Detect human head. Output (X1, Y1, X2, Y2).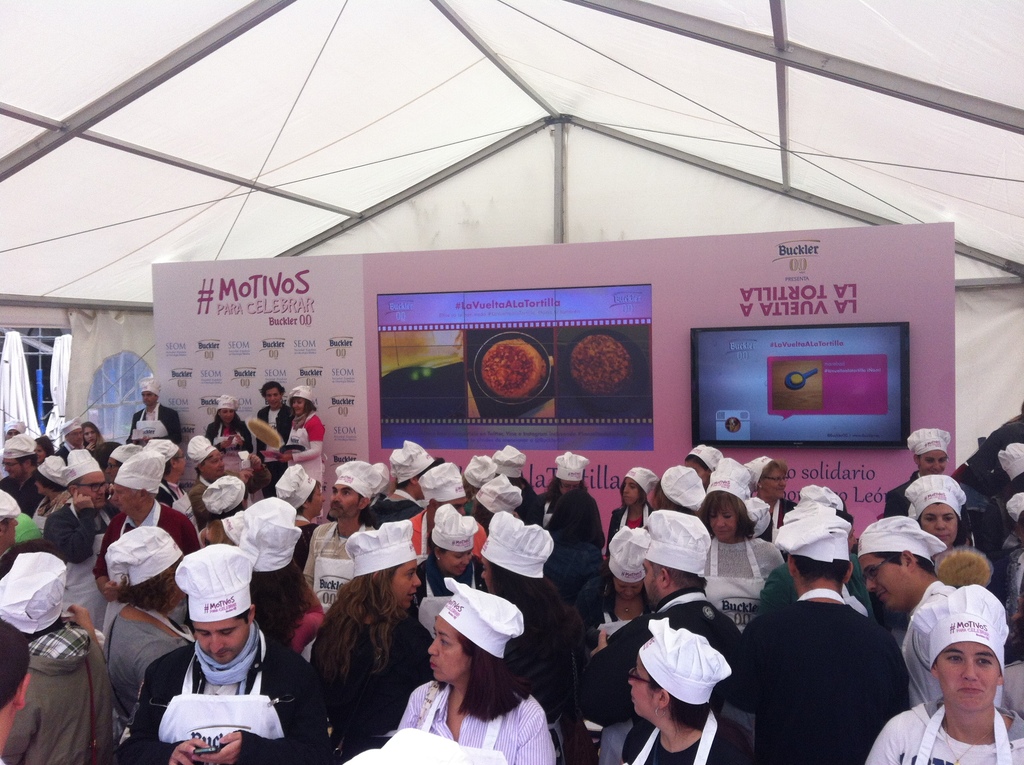
(391, 437, 438, 498).
